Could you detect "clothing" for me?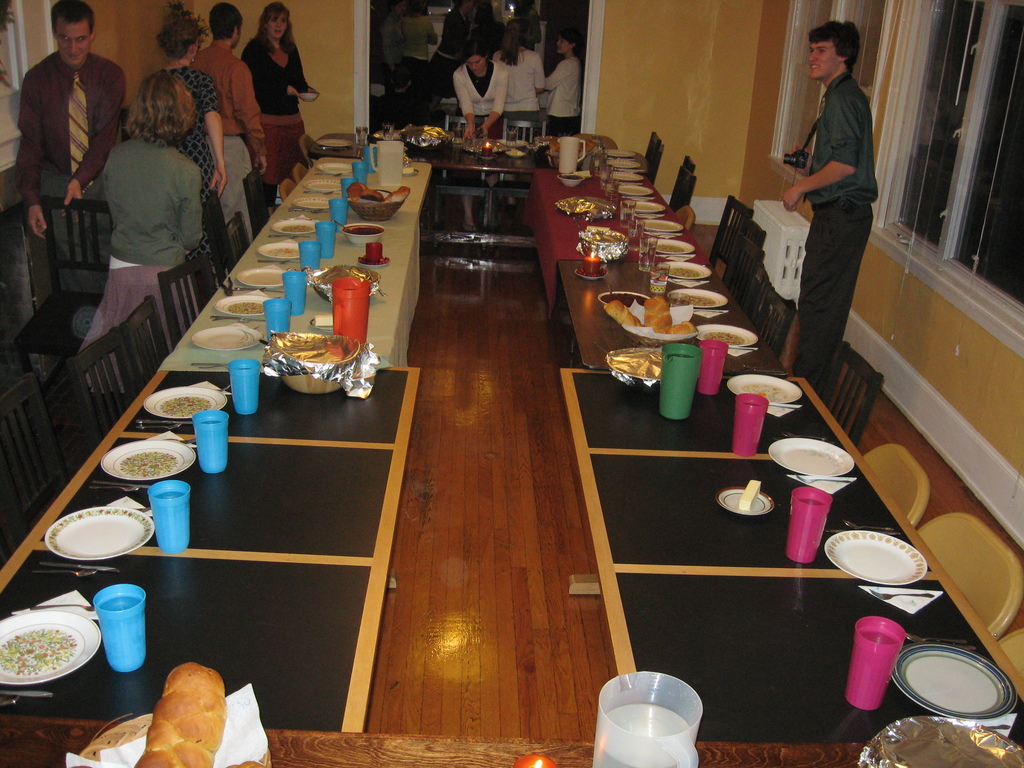
Detection result: [388, 4, 438, 90].
